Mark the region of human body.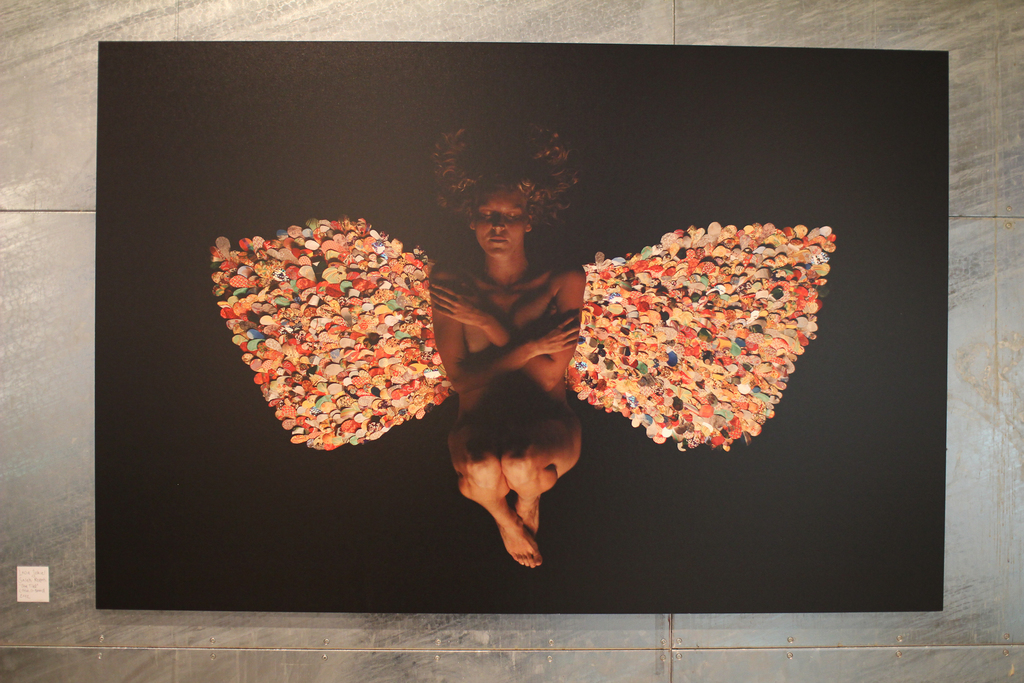
Region: {"x1": 429, "y1": 185, "x2": 605, "y2": 567}.
